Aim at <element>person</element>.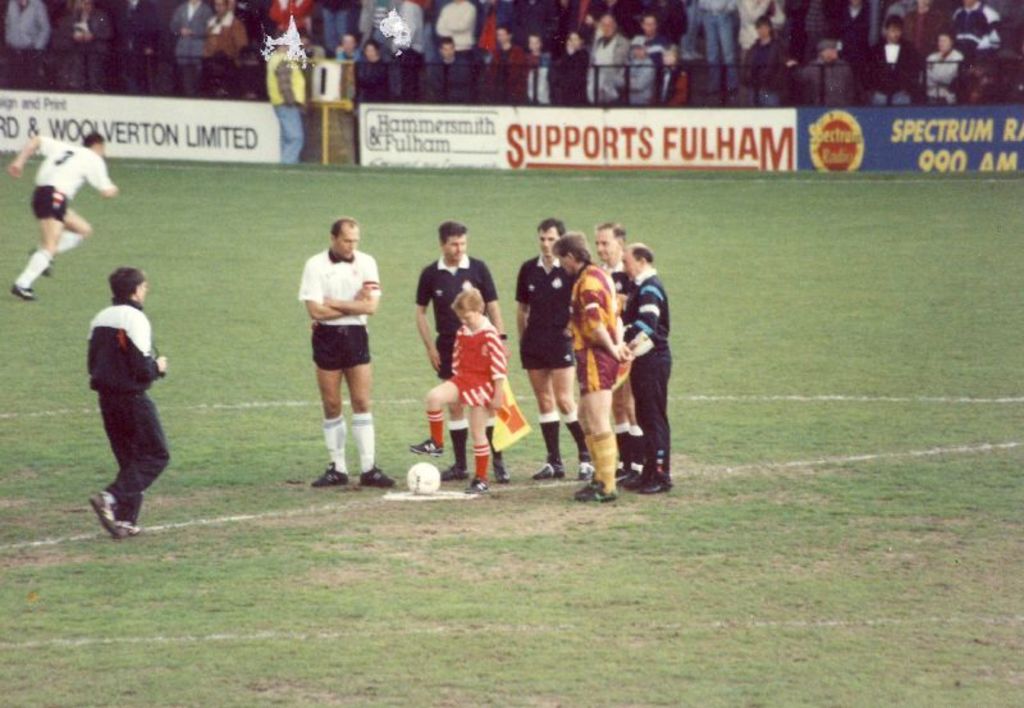
Aimed at 312, 223, 384, 481.
